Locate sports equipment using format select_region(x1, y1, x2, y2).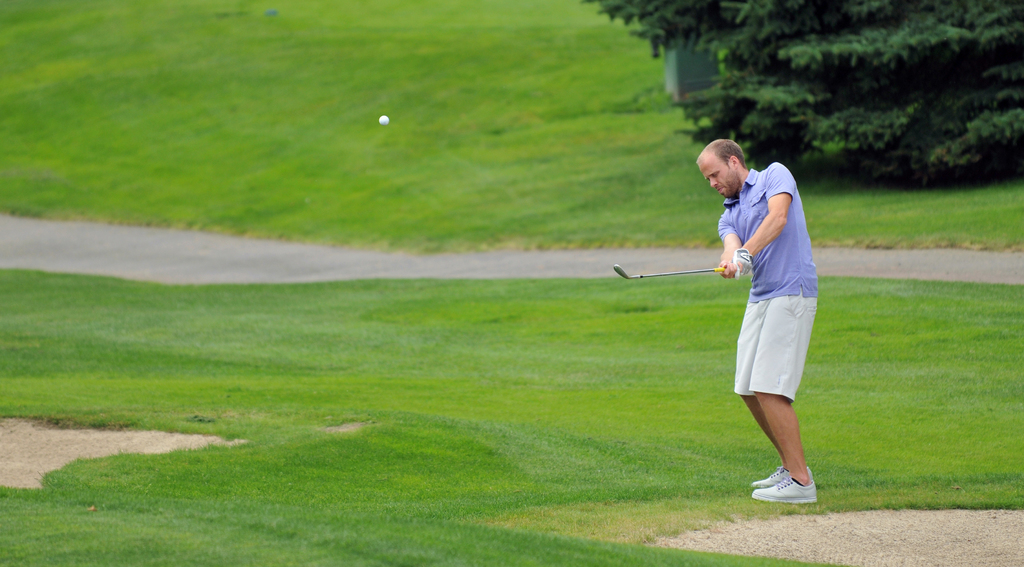
select_region(730, 247, 755, 277).
